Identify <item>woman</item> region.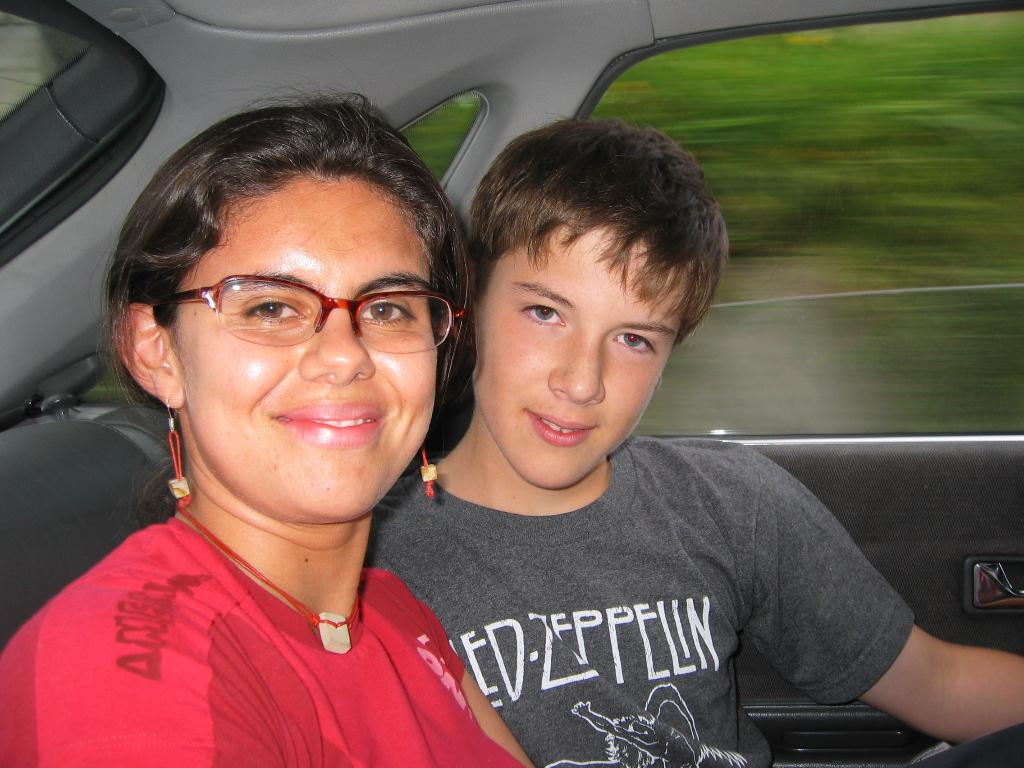
Region: locate(19, 86, 579, 767).
